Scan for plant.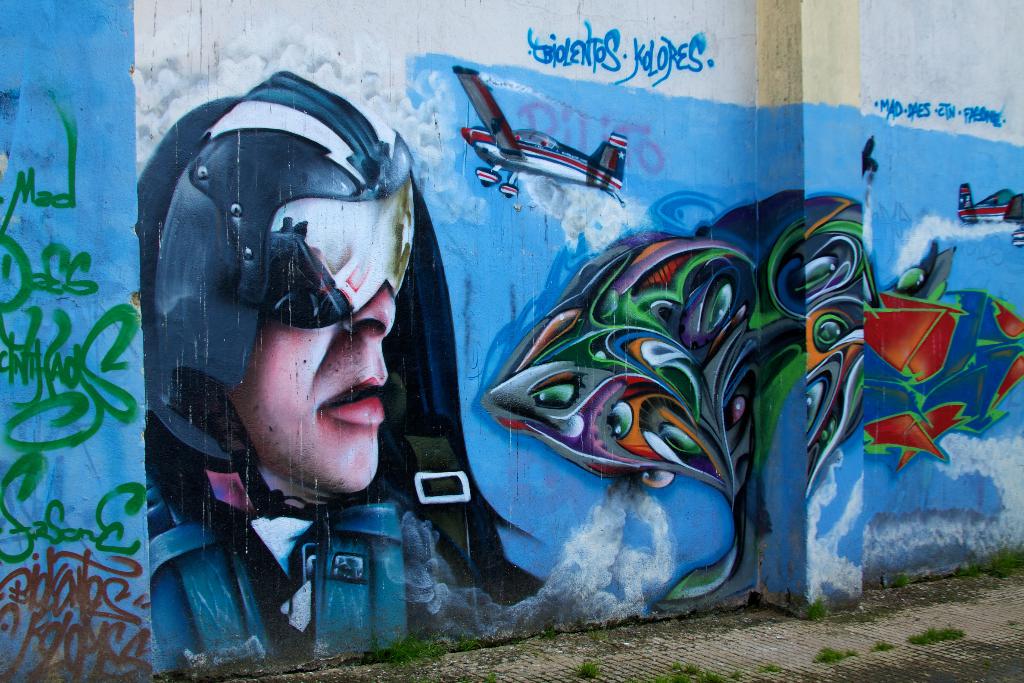
Scan result: BBox(646, 654, 733, 682).
